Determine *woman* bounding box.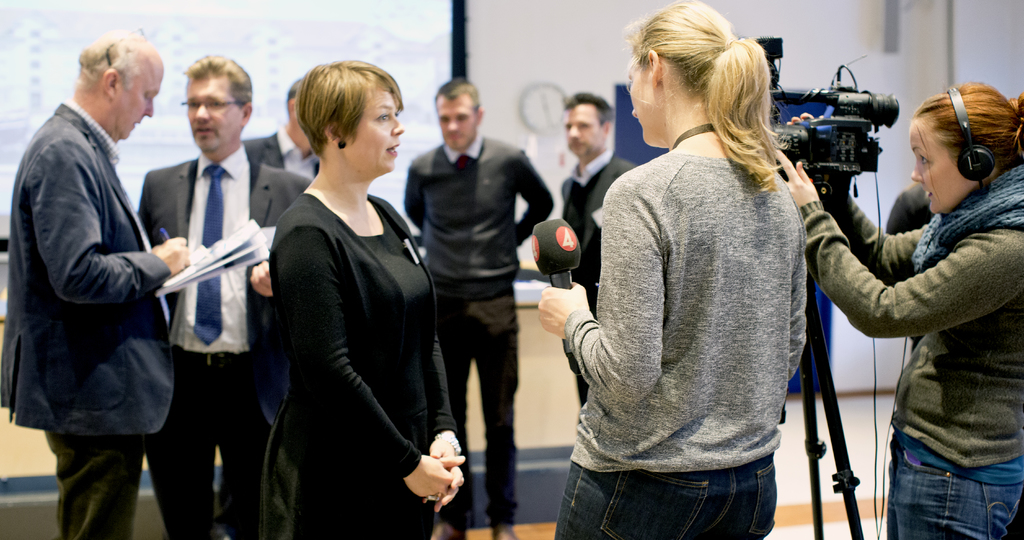
Determined: region(540, 6, 810, 539).
